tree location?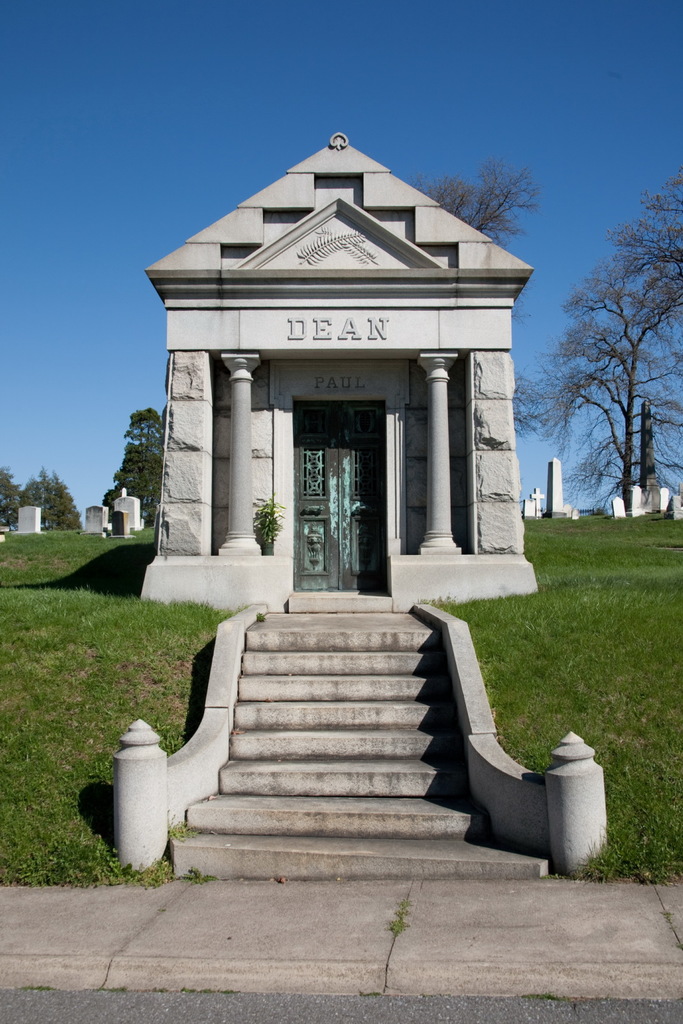
[617,168,682,319]
